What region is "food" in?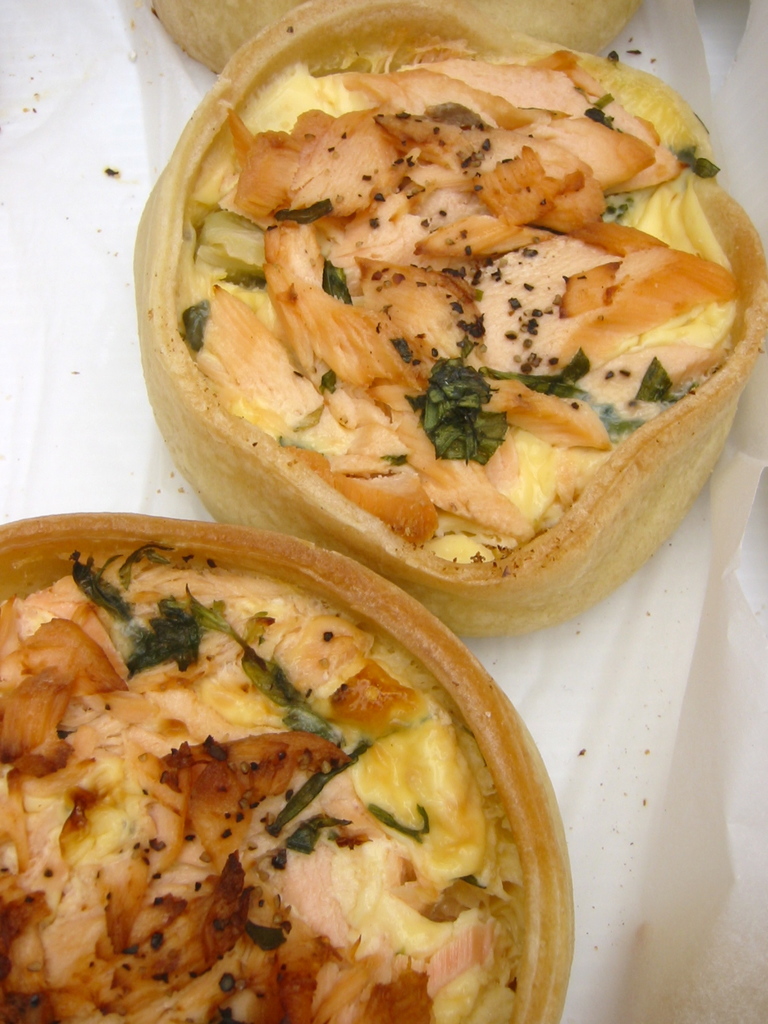
detection(166, 24, 762, 592).
